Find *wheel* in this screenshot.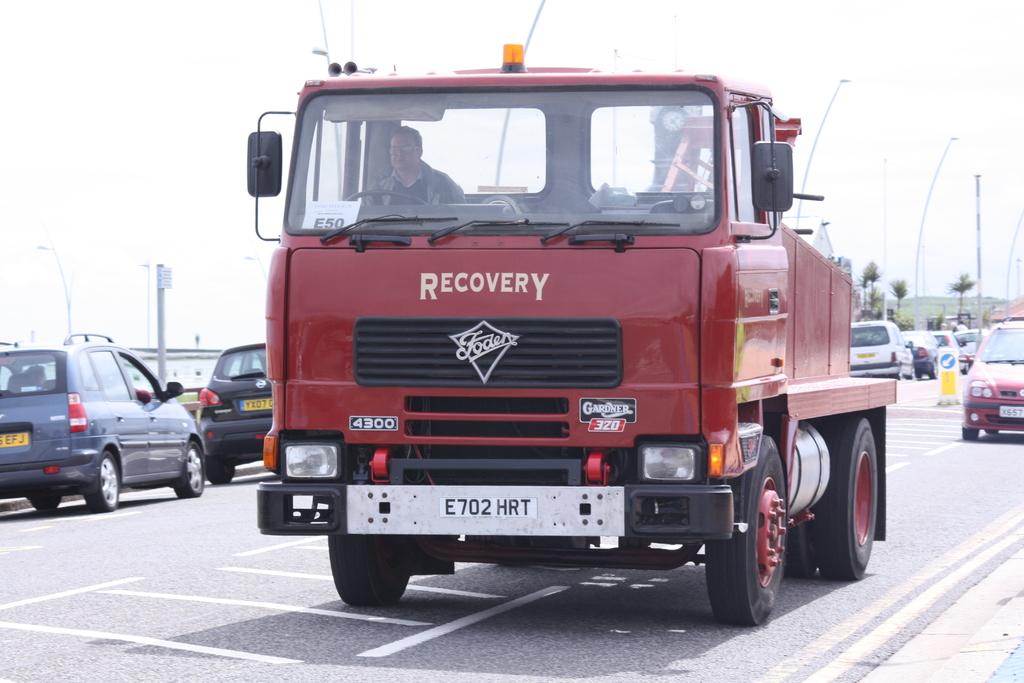
The bounding box for *wheel* is pyautogui.locateOnScreen(177, 442, 204, 497).
